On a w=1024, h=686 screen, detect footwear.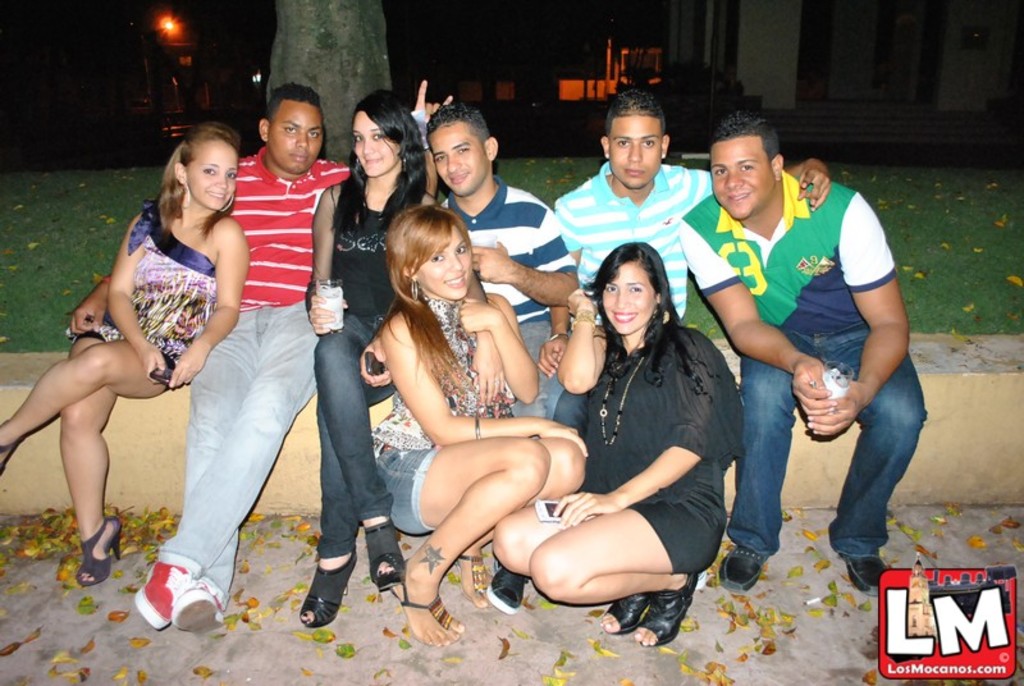
select_region(490, 564, 532, 617).
